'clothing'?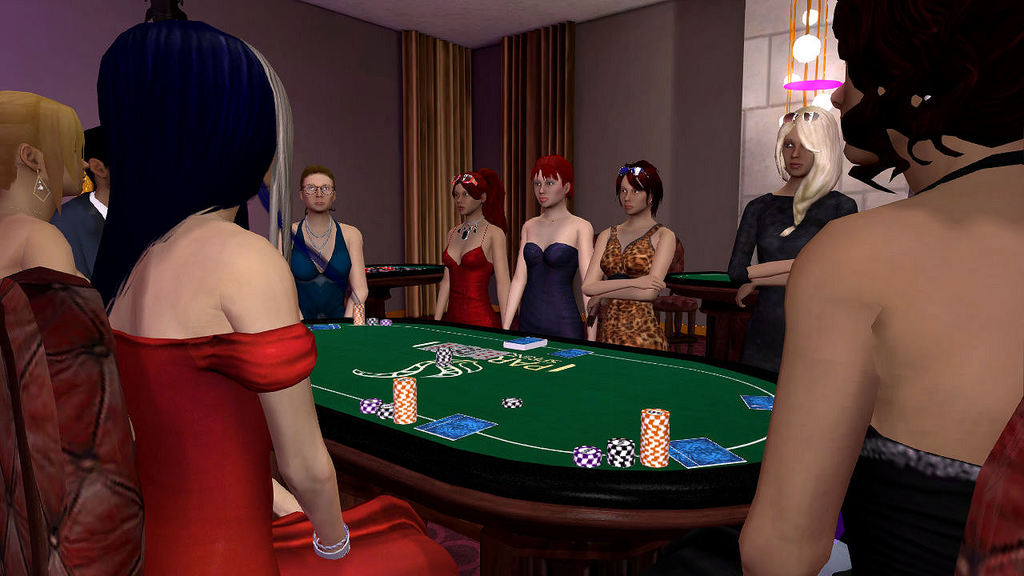
<region>442, 221, 501, 326</region>
